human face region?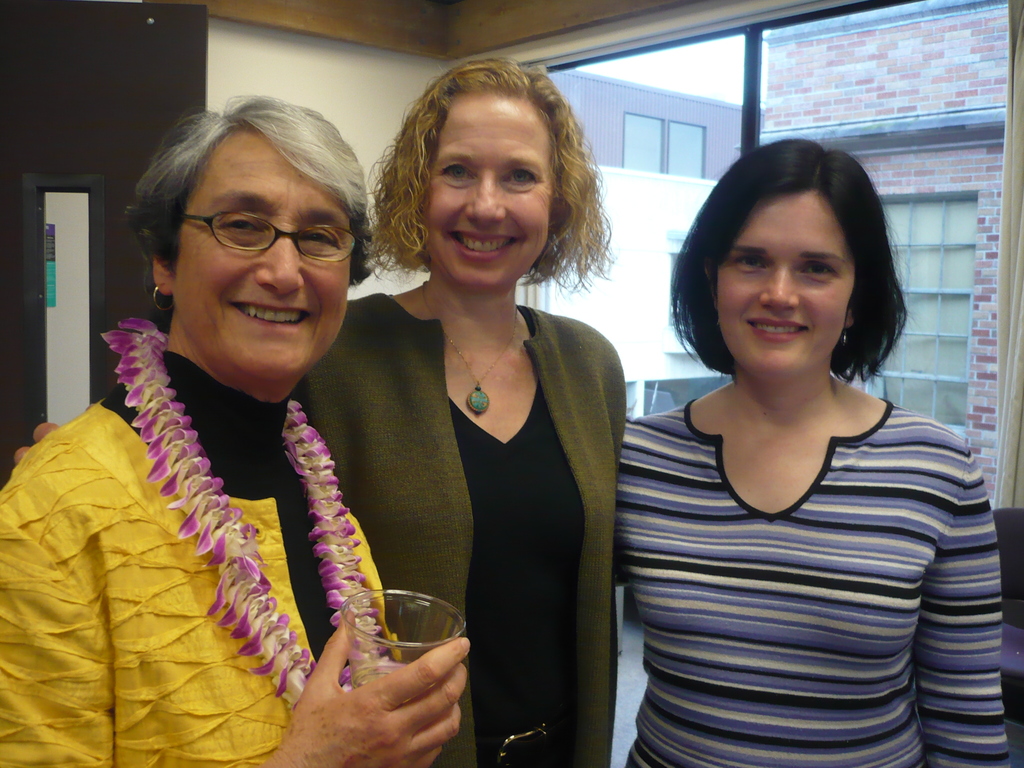
left=425, top=93, right=554, bottom=286
